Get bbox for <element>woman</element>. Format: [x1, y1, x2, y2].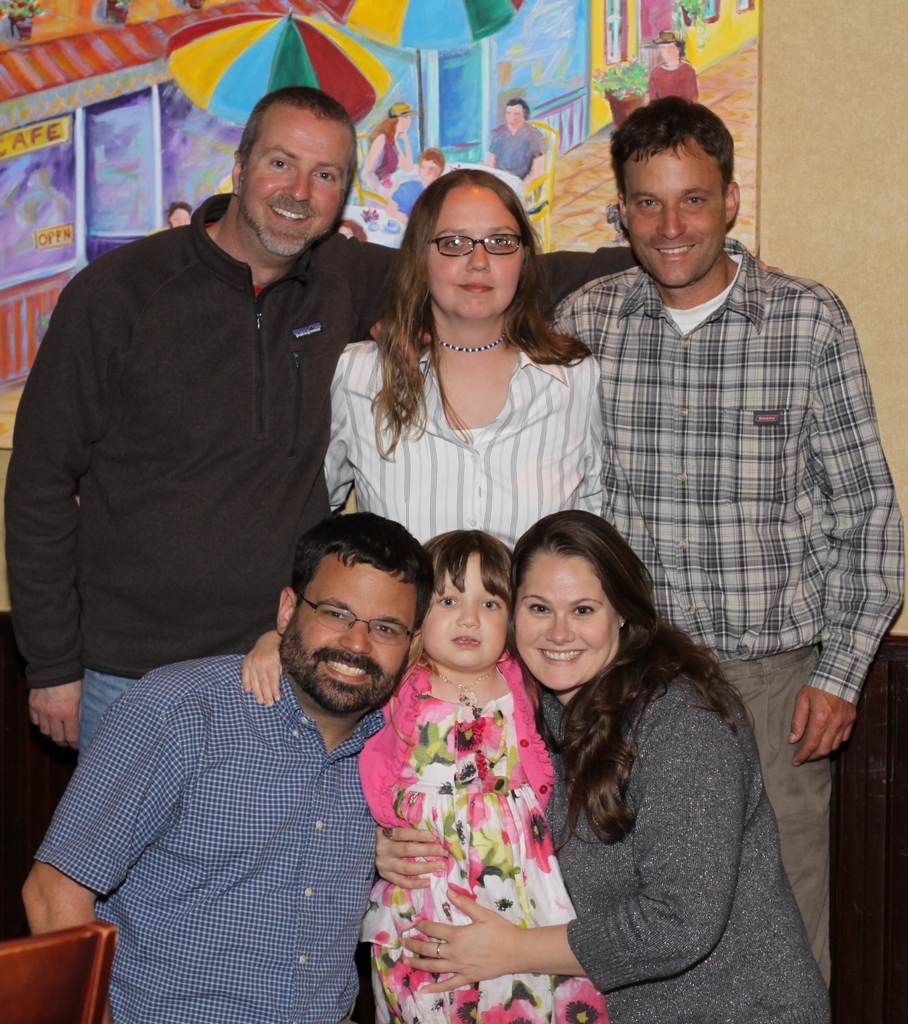
[356, 519, 578, 1023].
